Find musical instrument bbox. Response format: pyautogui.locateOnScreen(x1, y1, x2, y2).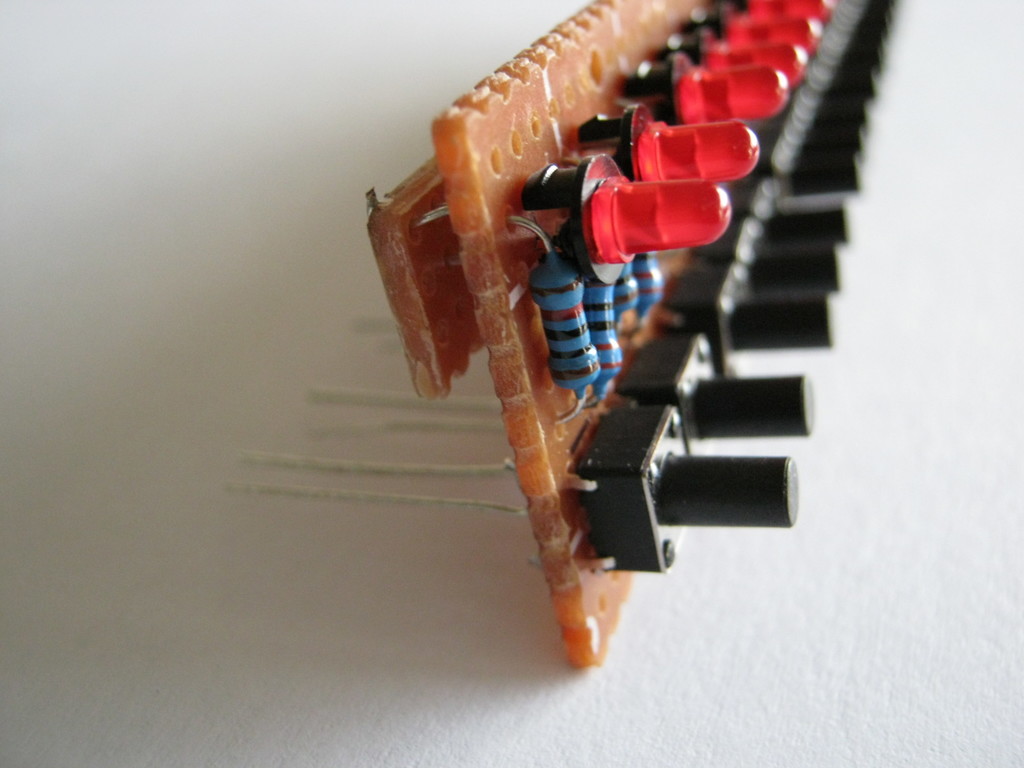
pyautogui.locateOnScreen(372, 0, 915, 674).
